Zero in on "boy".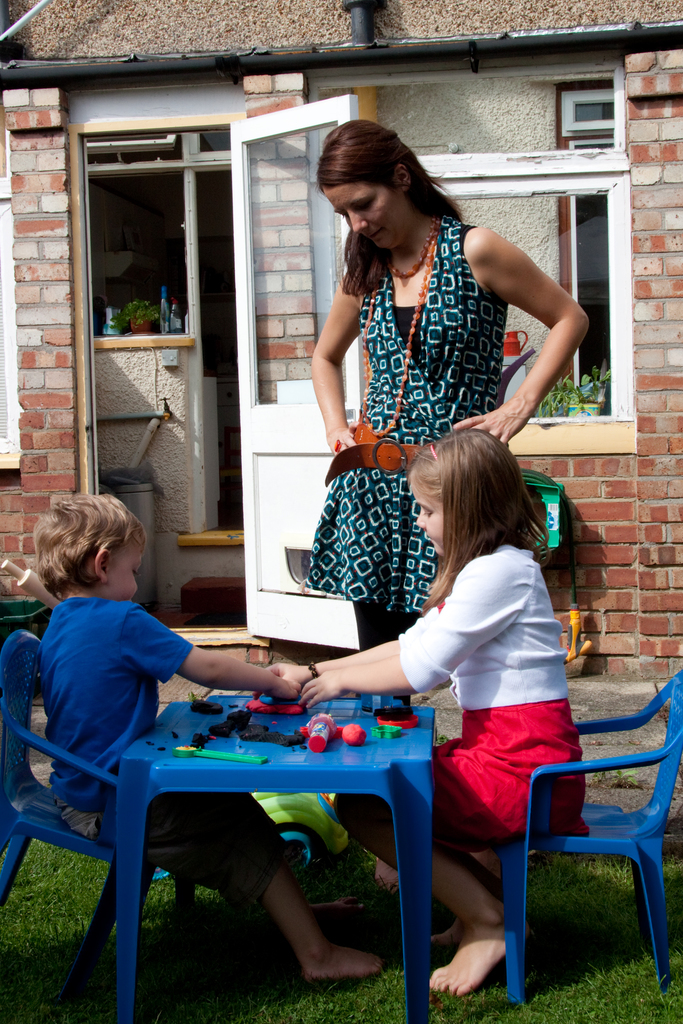
Zeroed in: detection(36, 494, 383, 993).
